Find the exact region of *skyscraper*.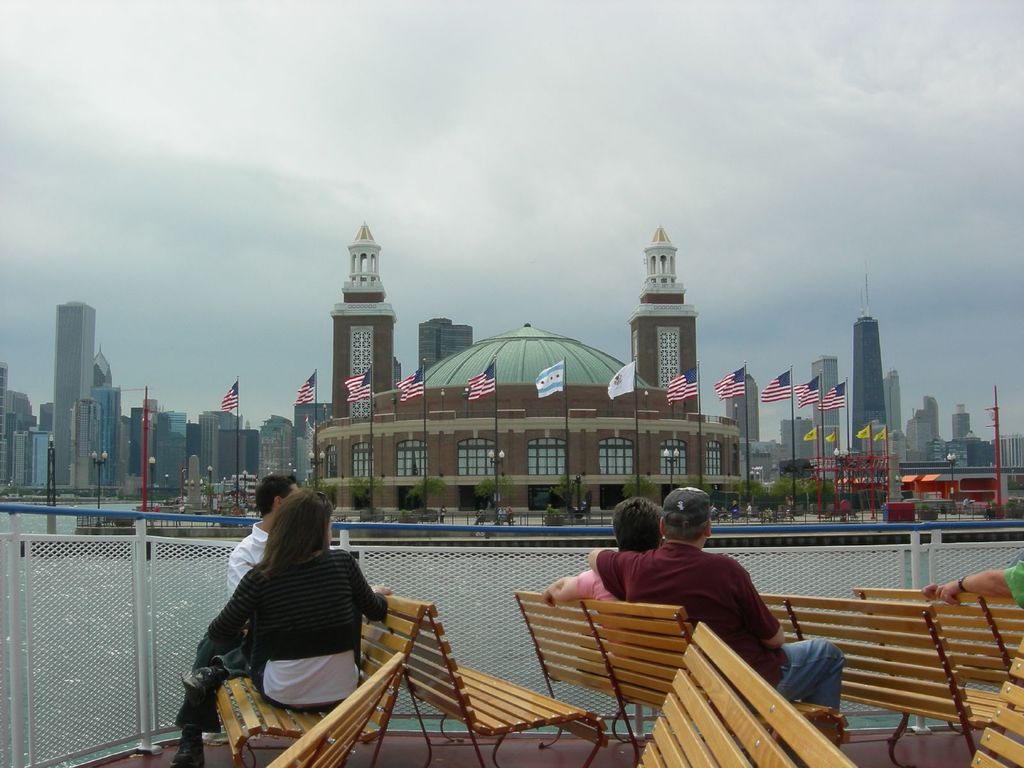
Exact region: 626/236/708/431.
